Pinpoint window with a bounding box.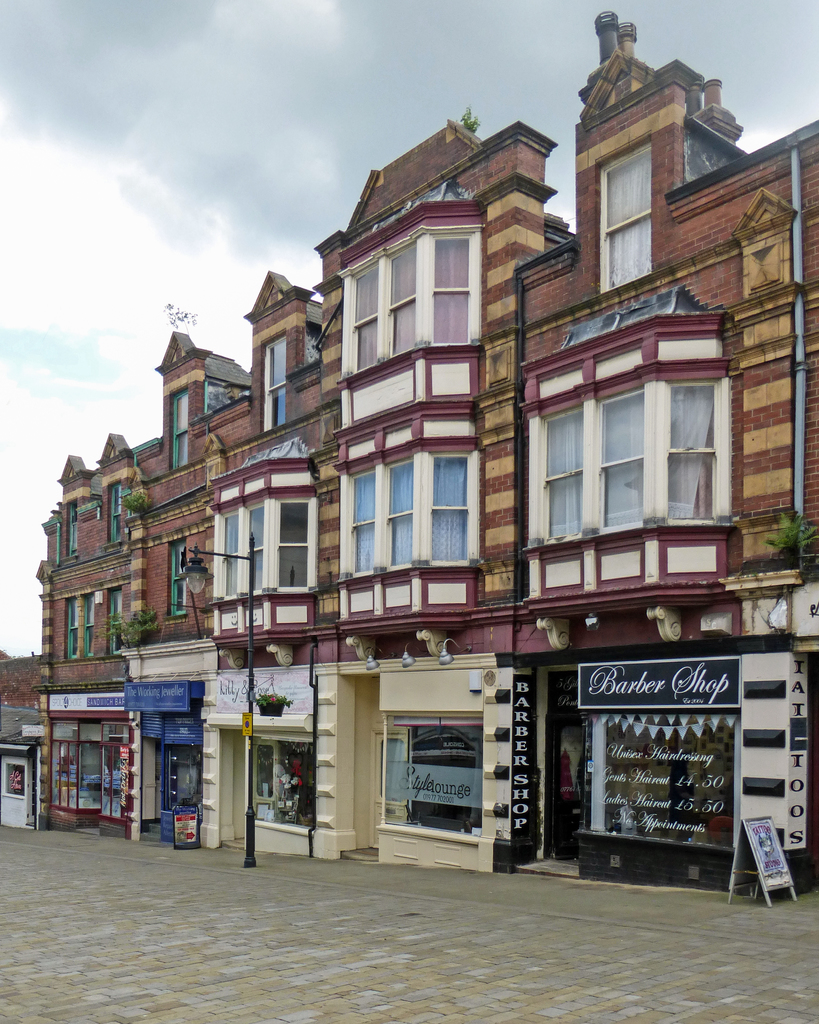
x1=353, y1=281, x2=380, y2=360.
